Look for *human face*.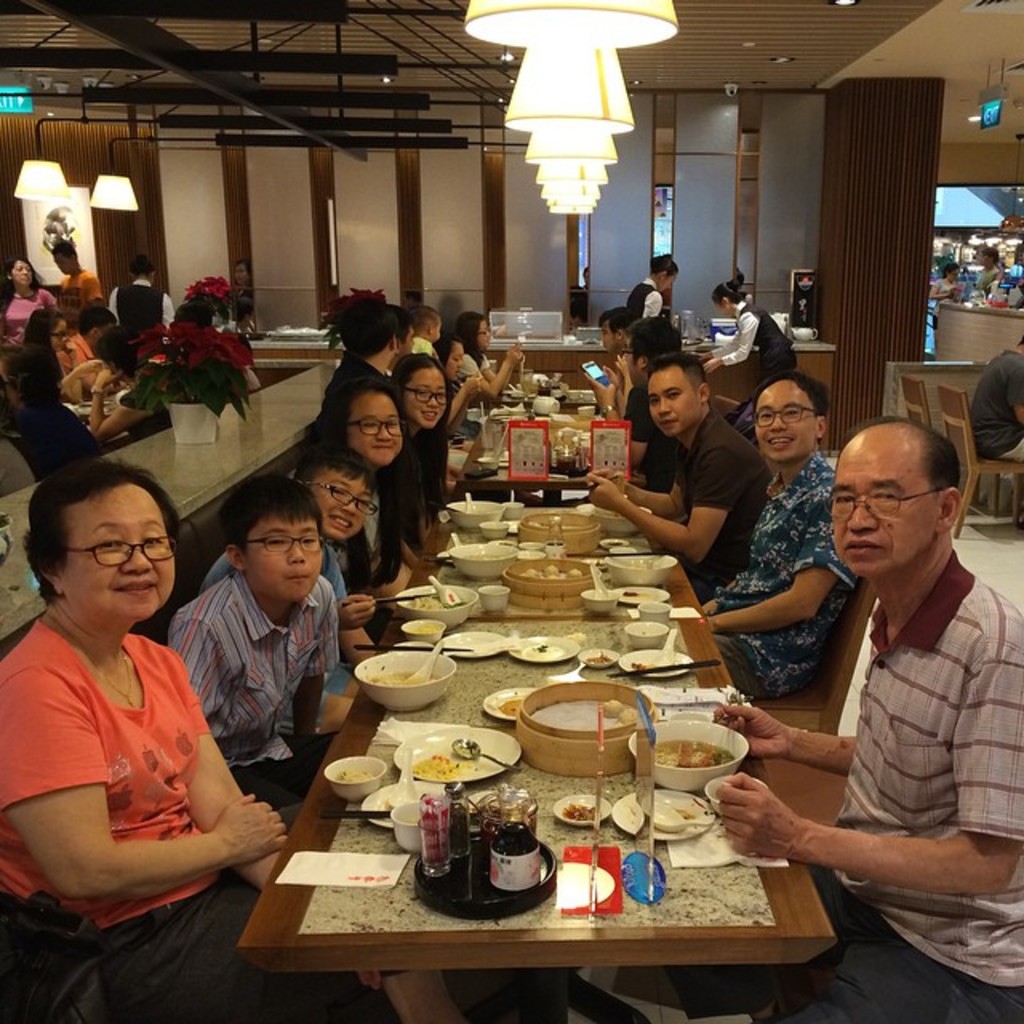
Found: locate(61, 483, 173, 622).
